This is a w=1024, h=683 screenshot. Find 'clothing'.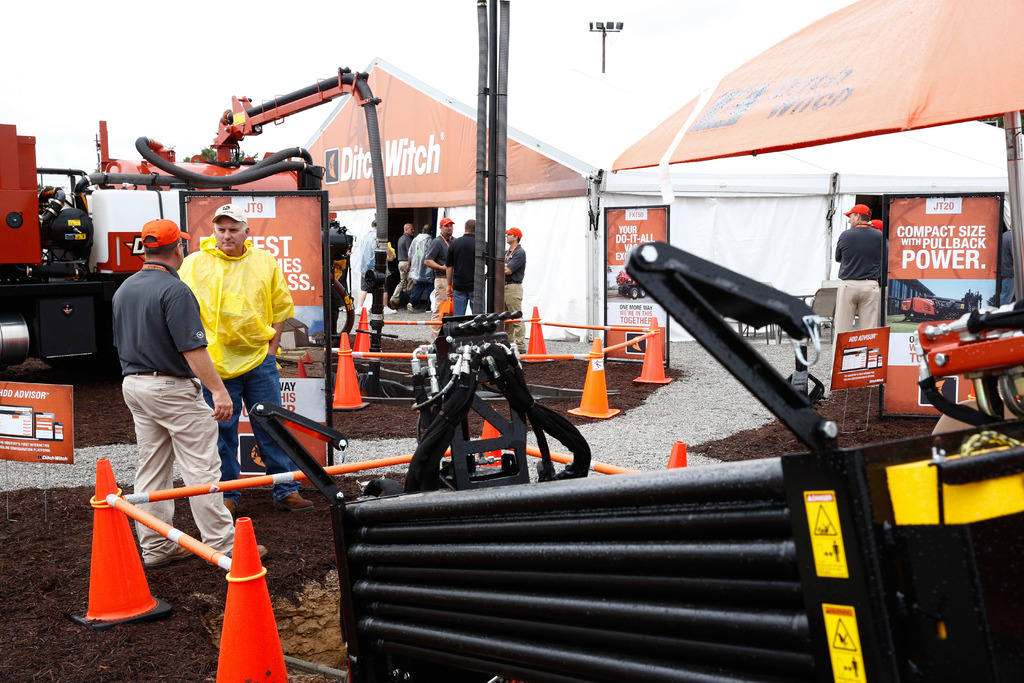
Bounding box: locate(390, 234, 412, 305).
